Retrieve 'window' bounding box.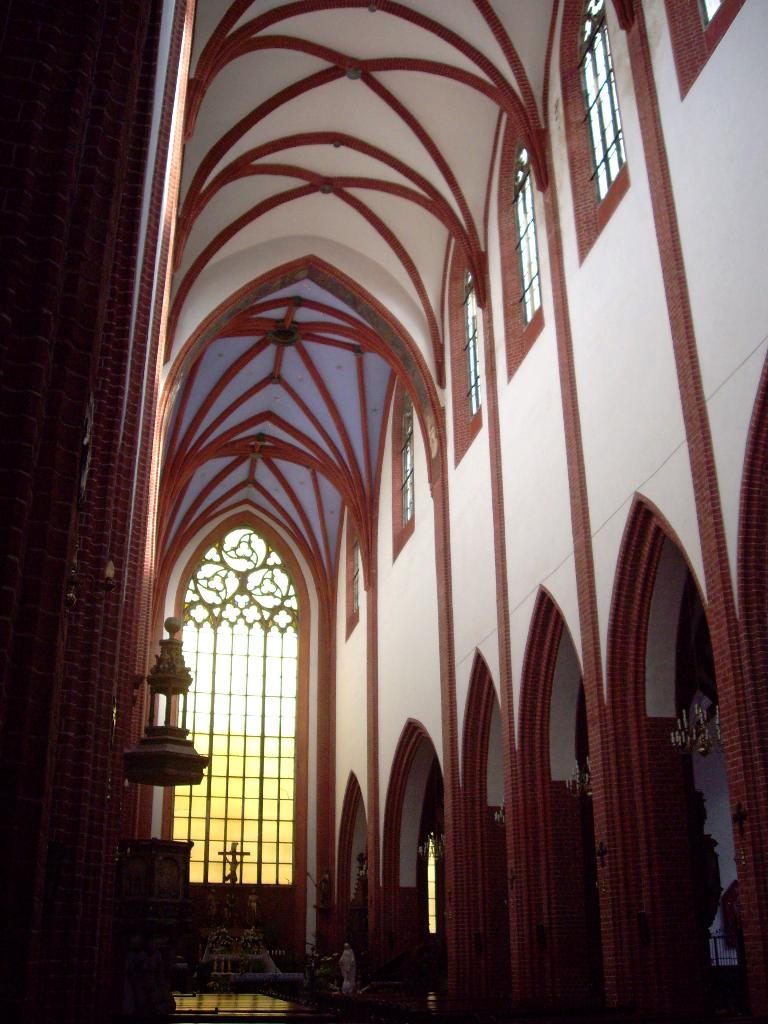
Bounding box: [448,233,486,469].
